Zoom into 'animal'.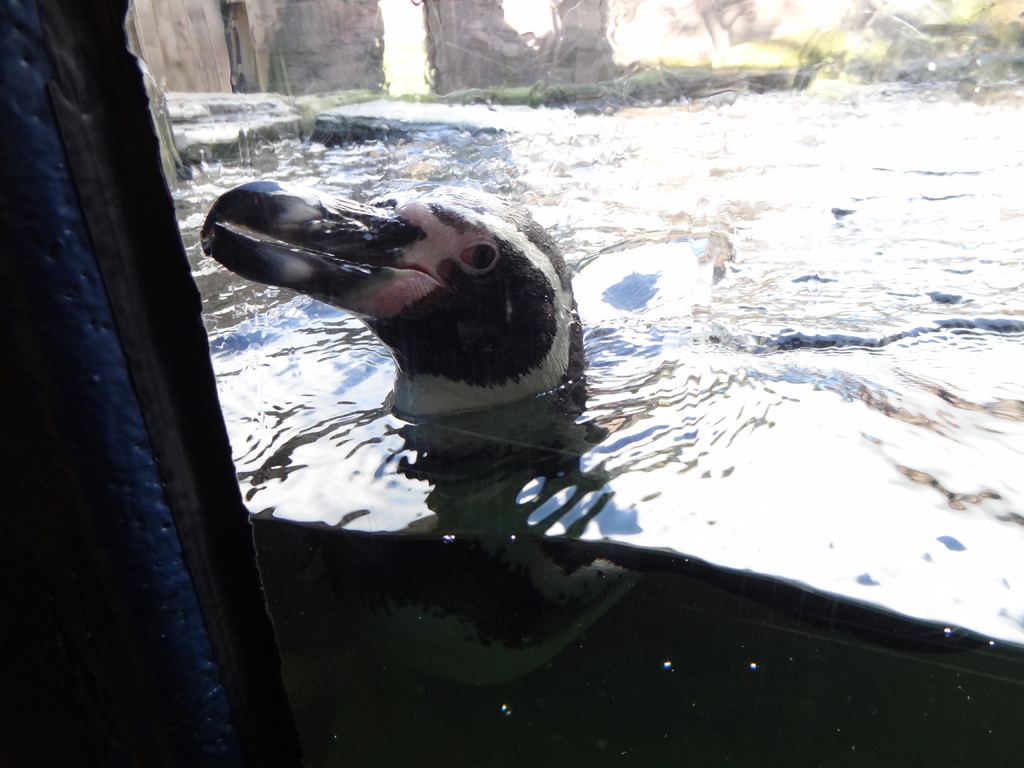
Zoom target: x1=202 y1=179 x2=588 y2=415.
